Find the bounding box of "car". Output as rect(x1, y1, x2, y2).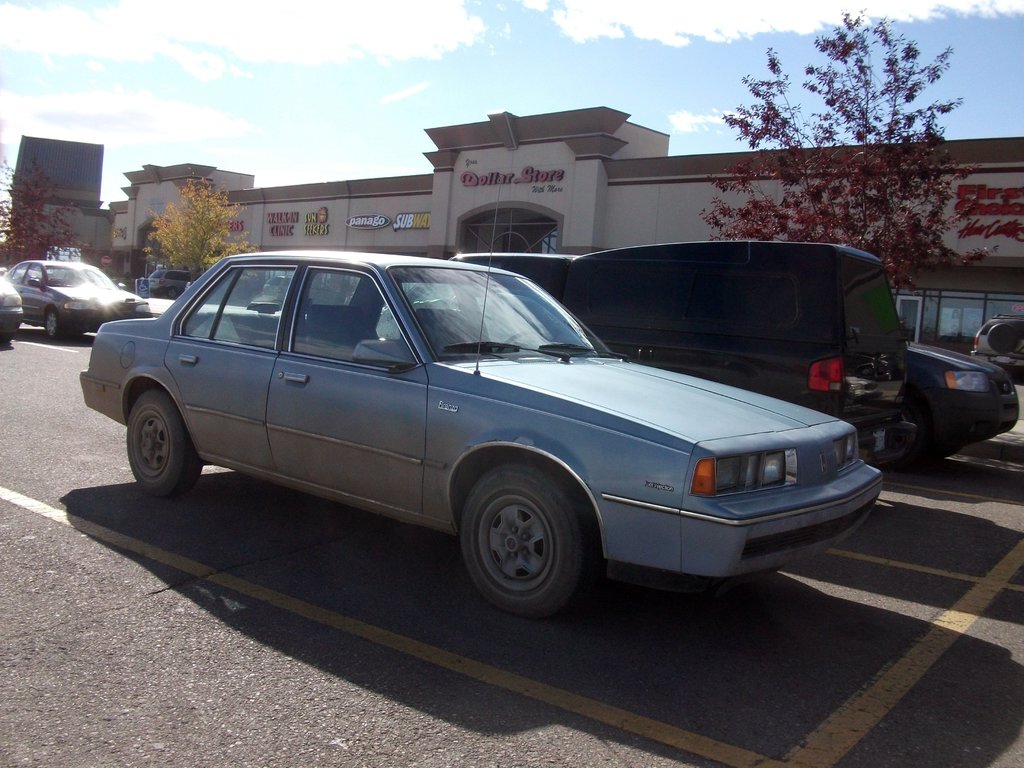
rect(0, 266, 26, 339).
